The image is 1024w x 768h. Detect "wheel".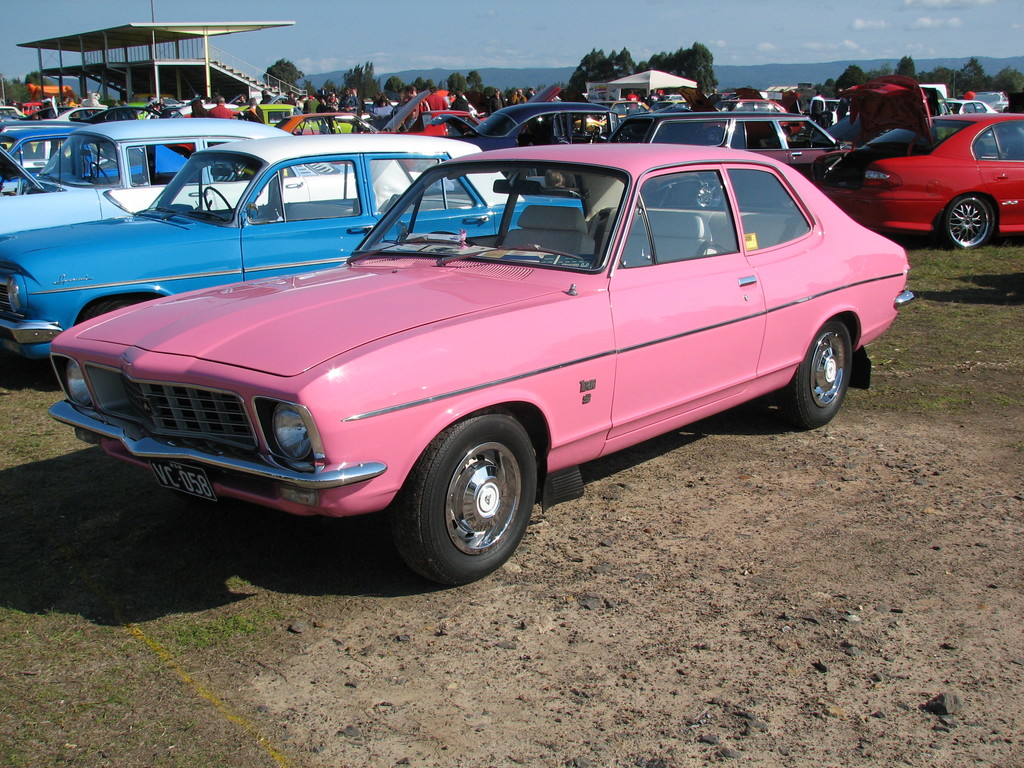
Detection: {"left": 204, "top": 186, "right": 234, "bottom": 224}.
